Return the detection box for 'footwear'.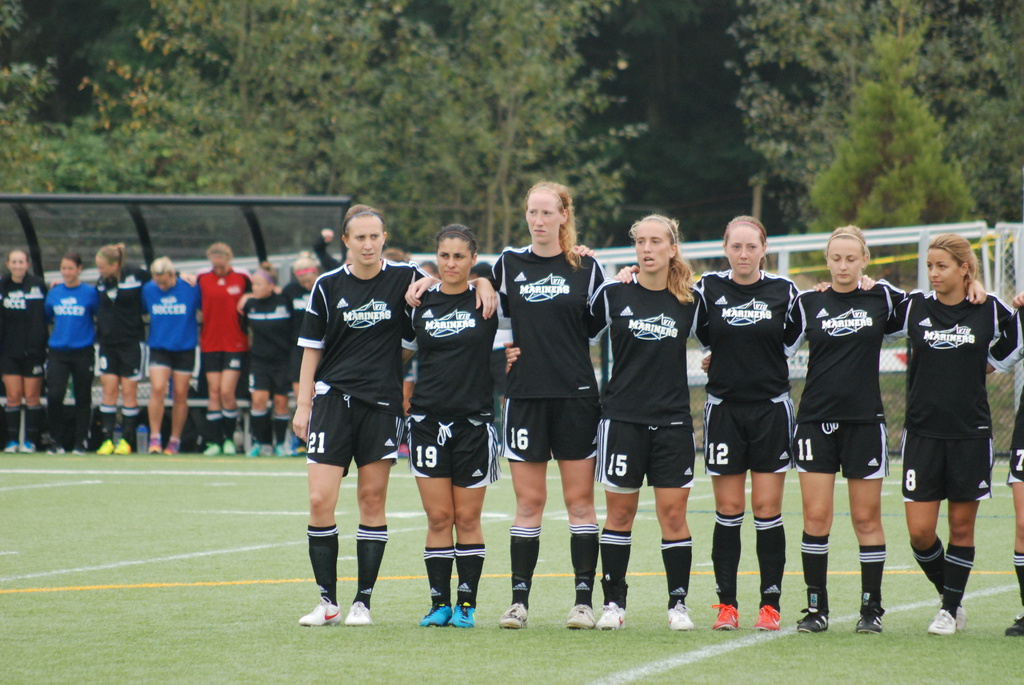
crop(22, 439, 35, 453).
